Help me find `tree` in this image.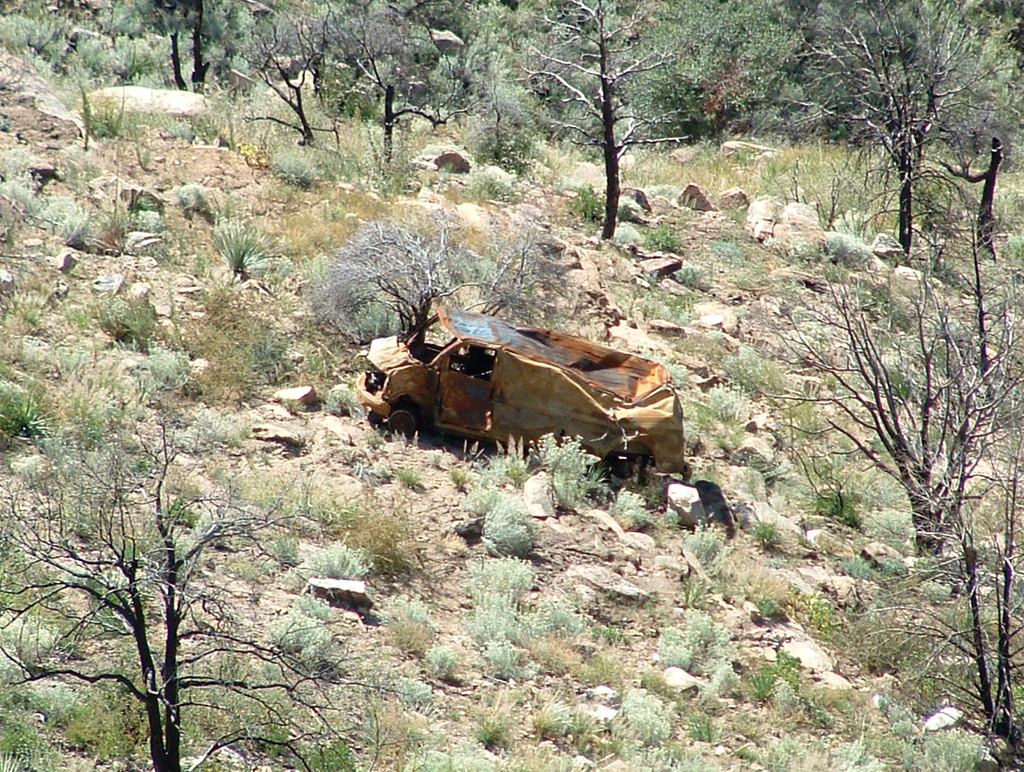
Found it: select_region(0, 380, 425, 770).
